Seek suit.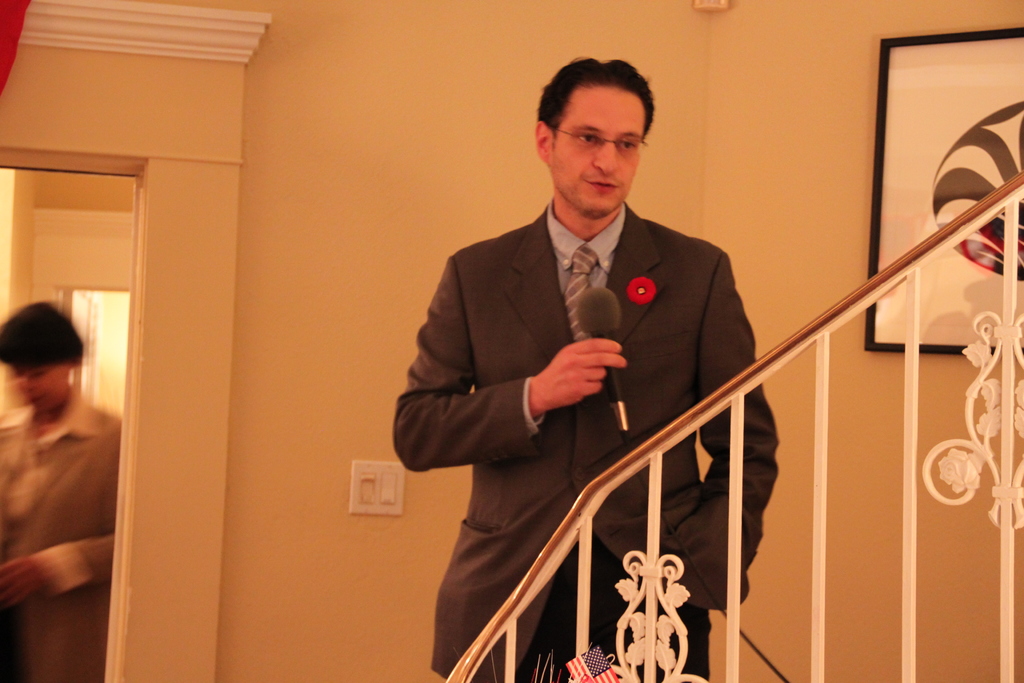
0,394,113,682.
